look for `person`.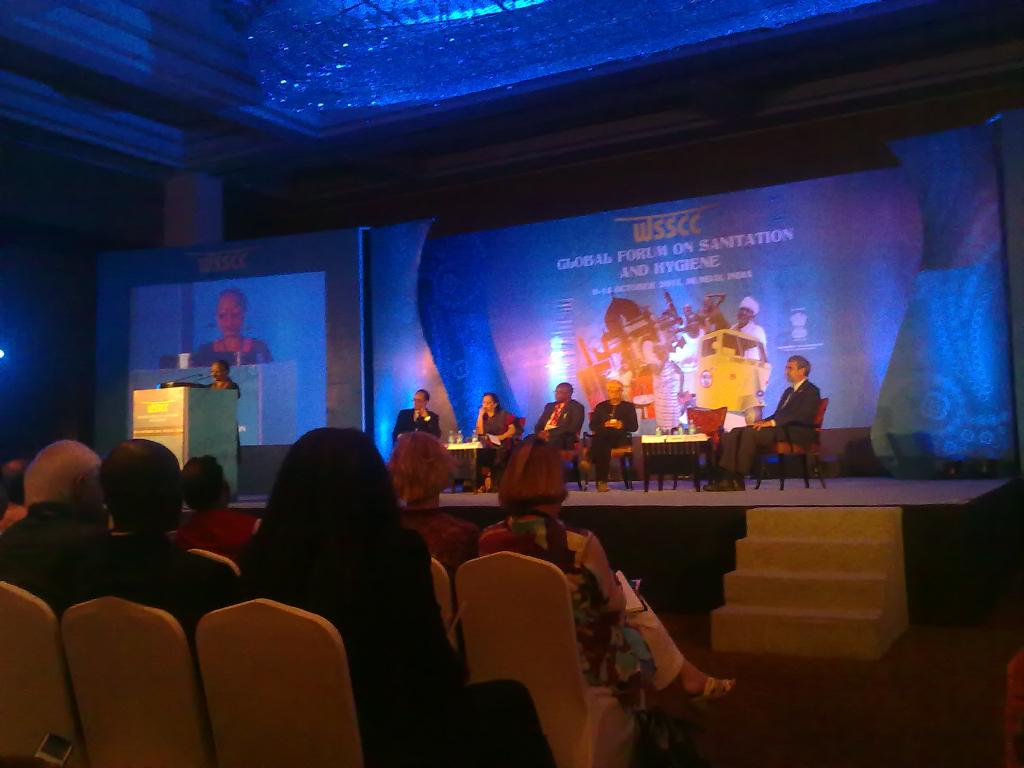
Found: 725 292 770 365.
